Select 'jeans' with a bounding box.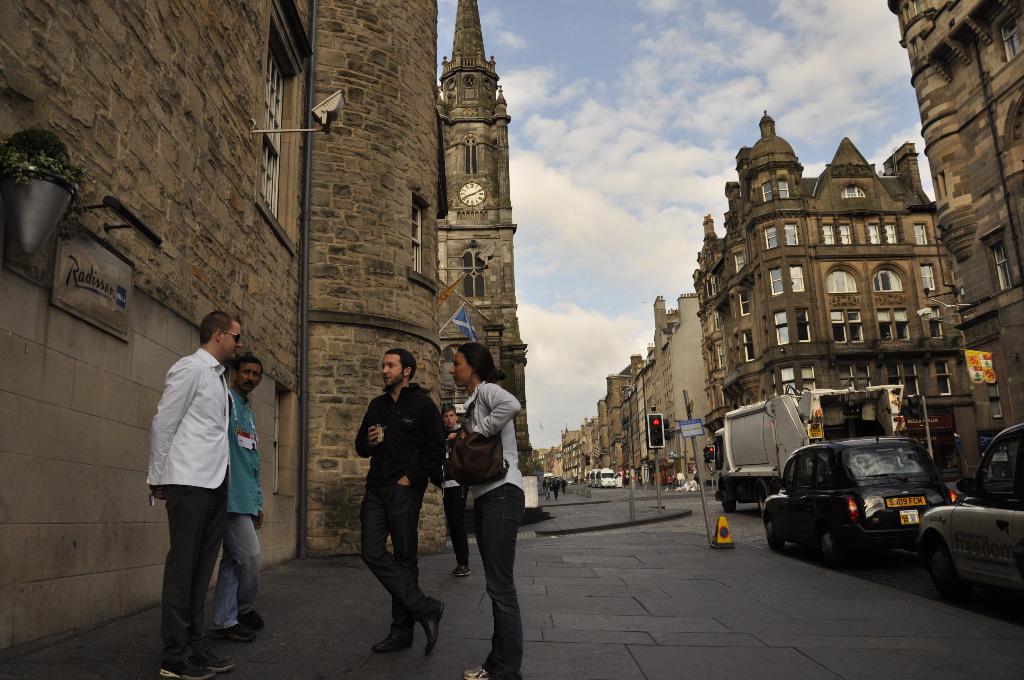
bbox=[365, 471, 435, 634].
